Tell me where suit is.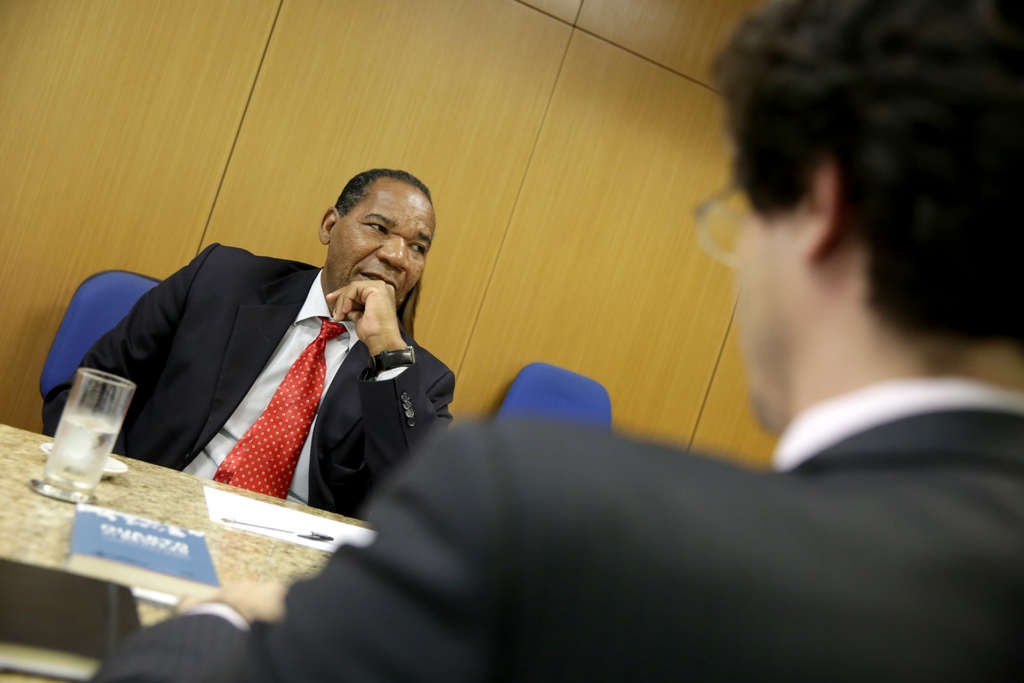
suit is at <box>86,374,1023,682</box>.
